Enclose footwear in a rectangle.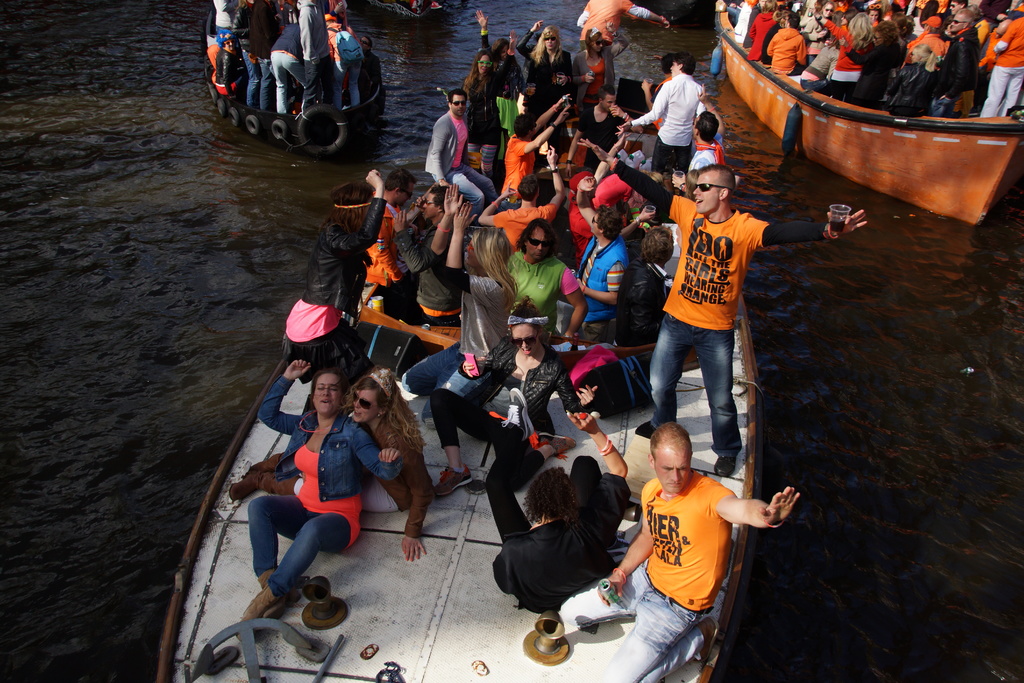
l=244, t=452, r=281, b=473.
